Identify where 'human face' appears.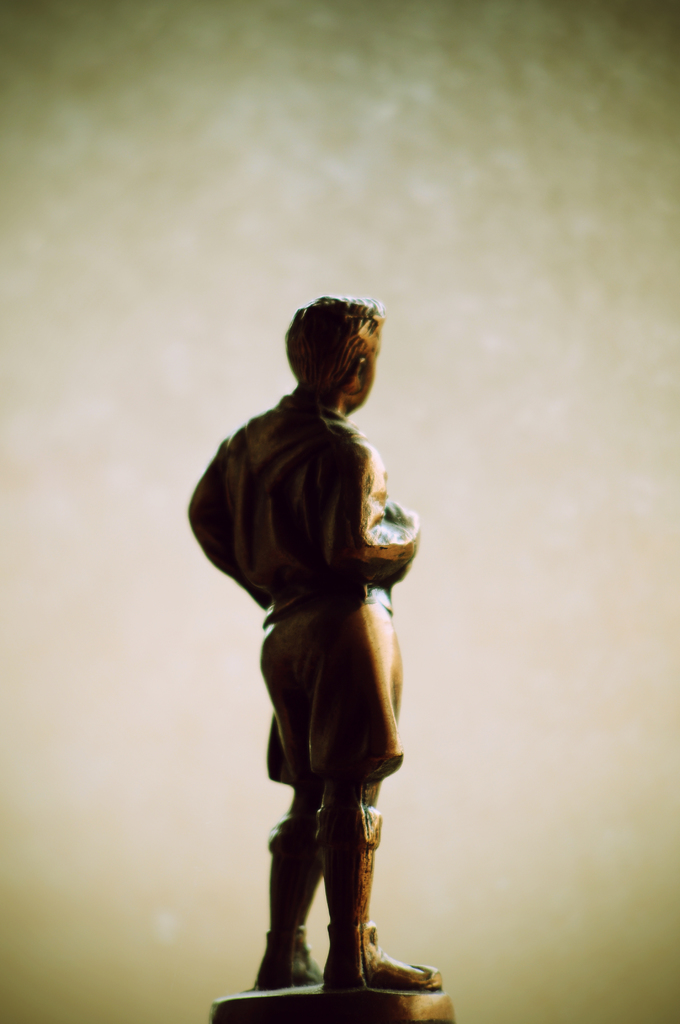
Appears at detection(344, 328, 381, 418).
